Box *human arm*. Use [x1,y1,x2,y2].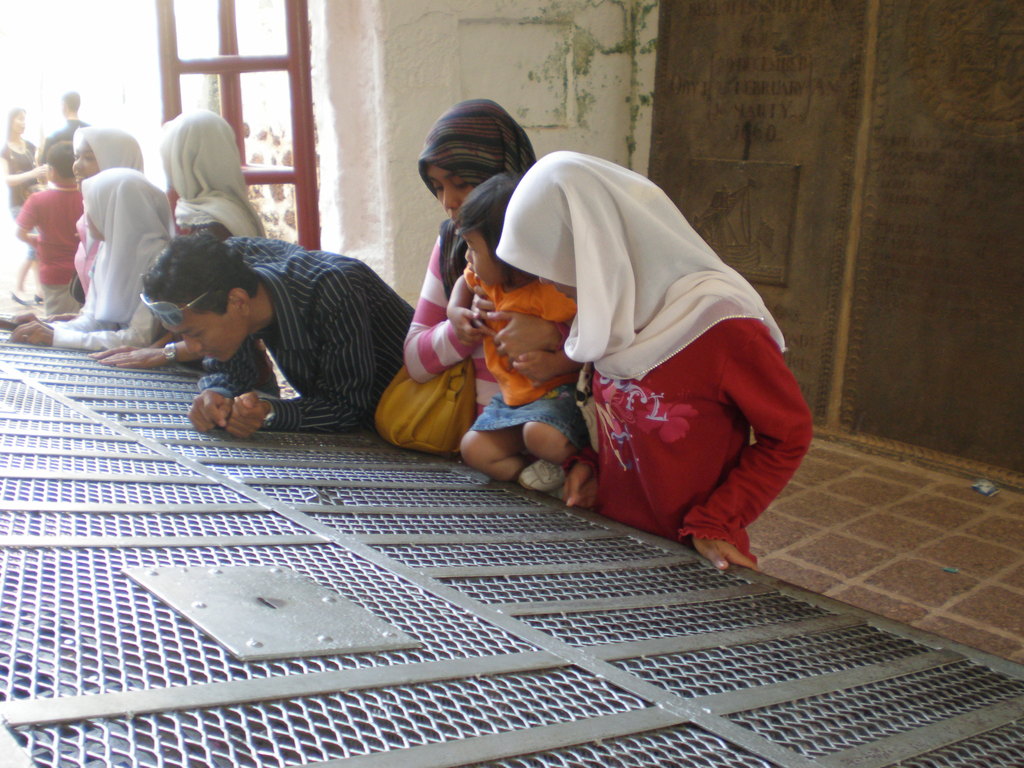
[6,294,165,351].
